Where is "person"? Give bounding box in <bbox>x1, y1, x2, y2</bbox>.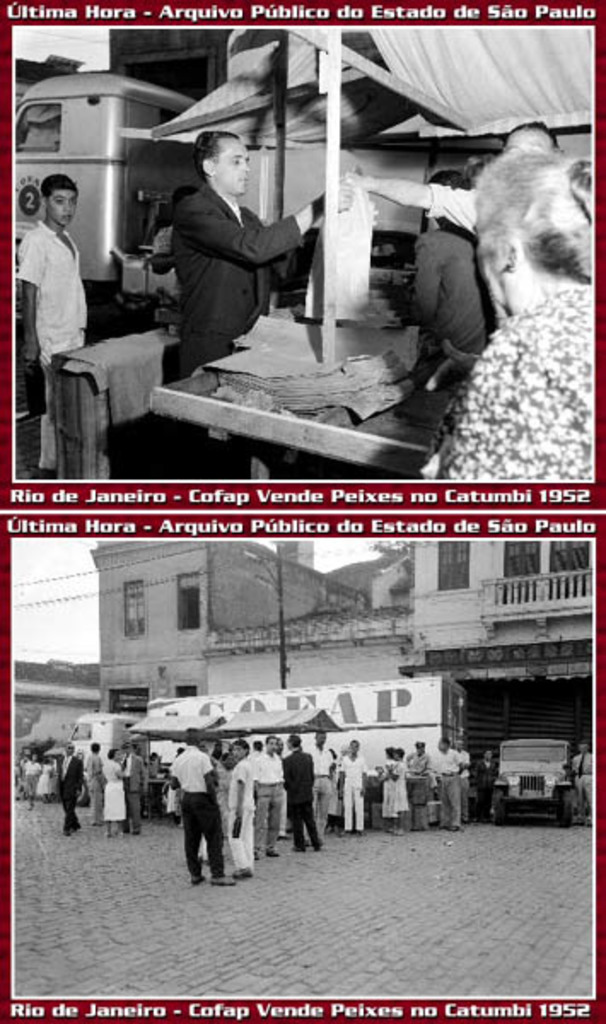
<bbox>55, 741, 85, 833</bbox>.
